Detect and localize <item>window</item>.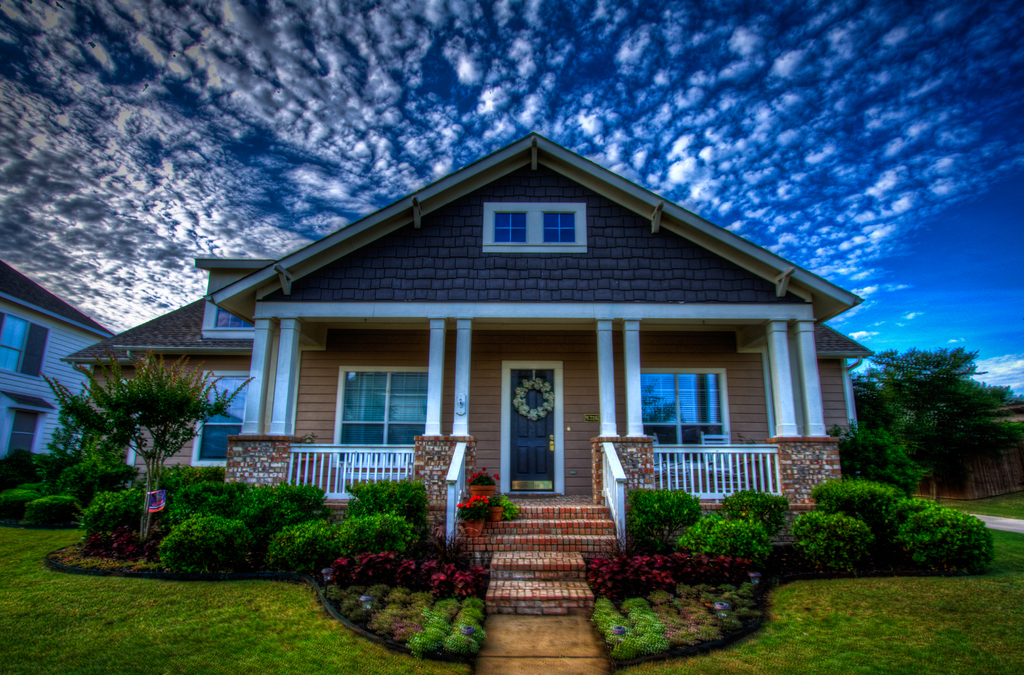
Localized at crop(644, 368, 729, 448).
